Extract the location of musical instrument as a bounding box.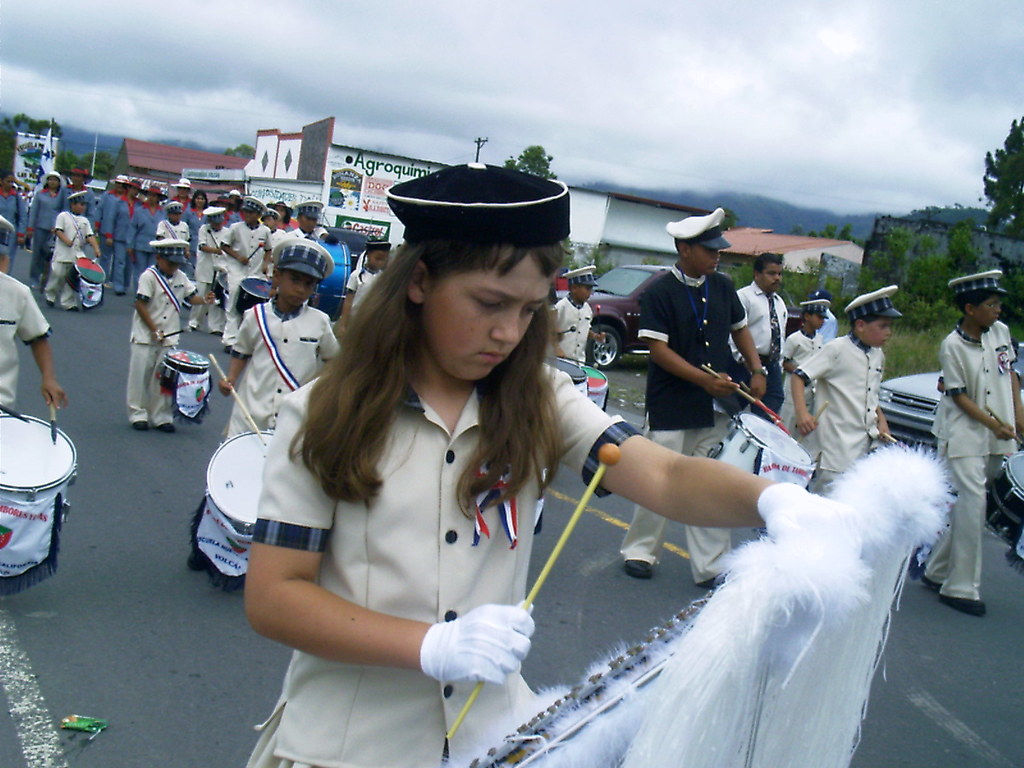
l=985, t=447, r=1023, b=557.
